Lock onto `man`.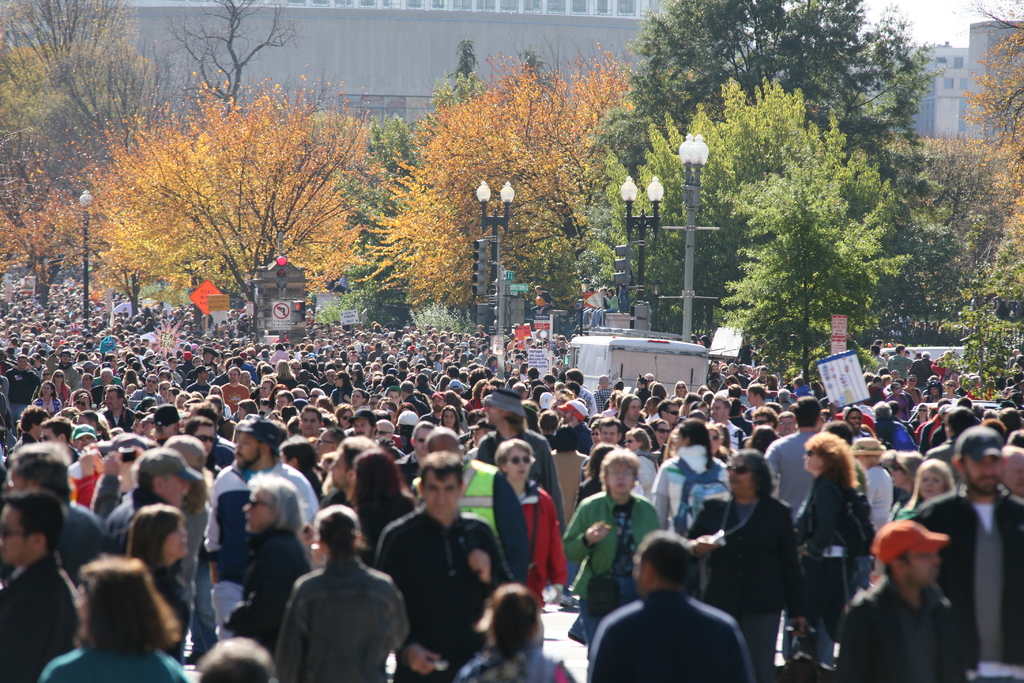
Locked: x1=764 y1=395 x2=822 y2=524.
